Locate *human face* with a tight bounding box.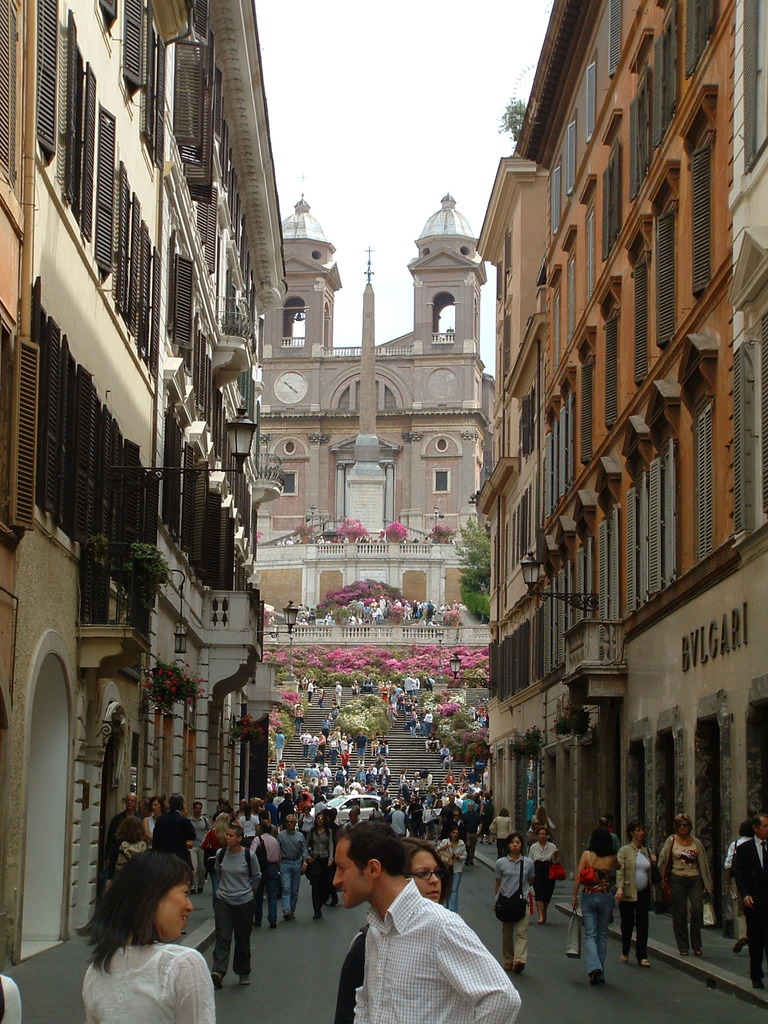
left=634, top=828, right=643, bottom=842.
